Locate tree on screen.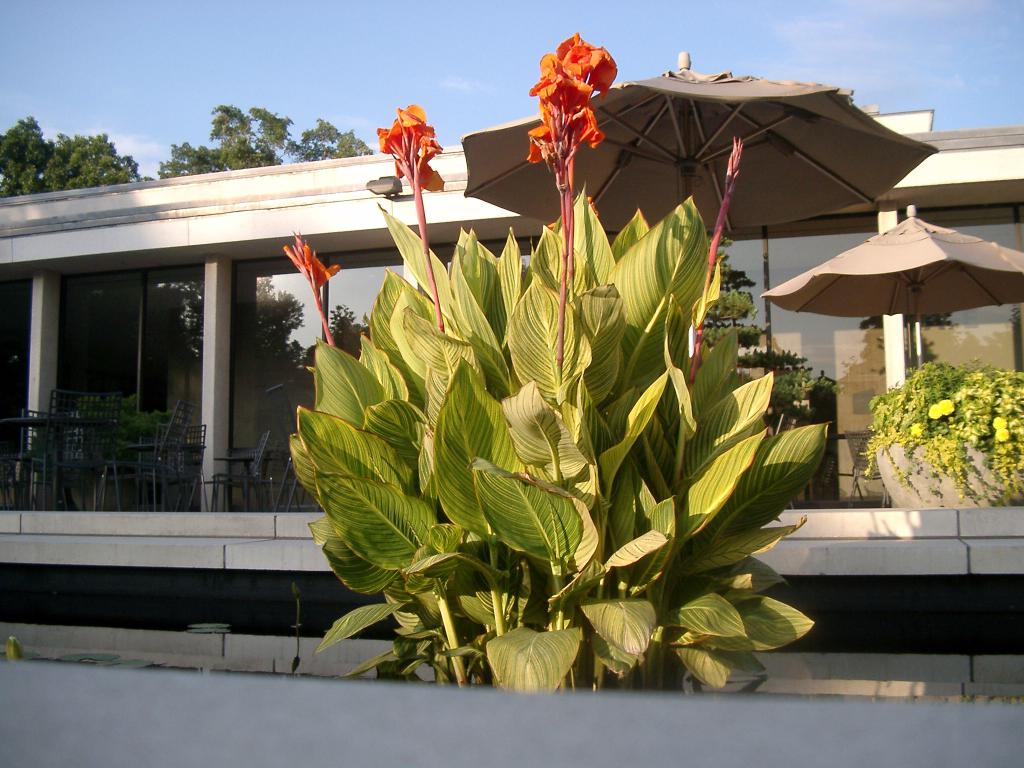
On screen at BBox(698, 239, 845, 434).
